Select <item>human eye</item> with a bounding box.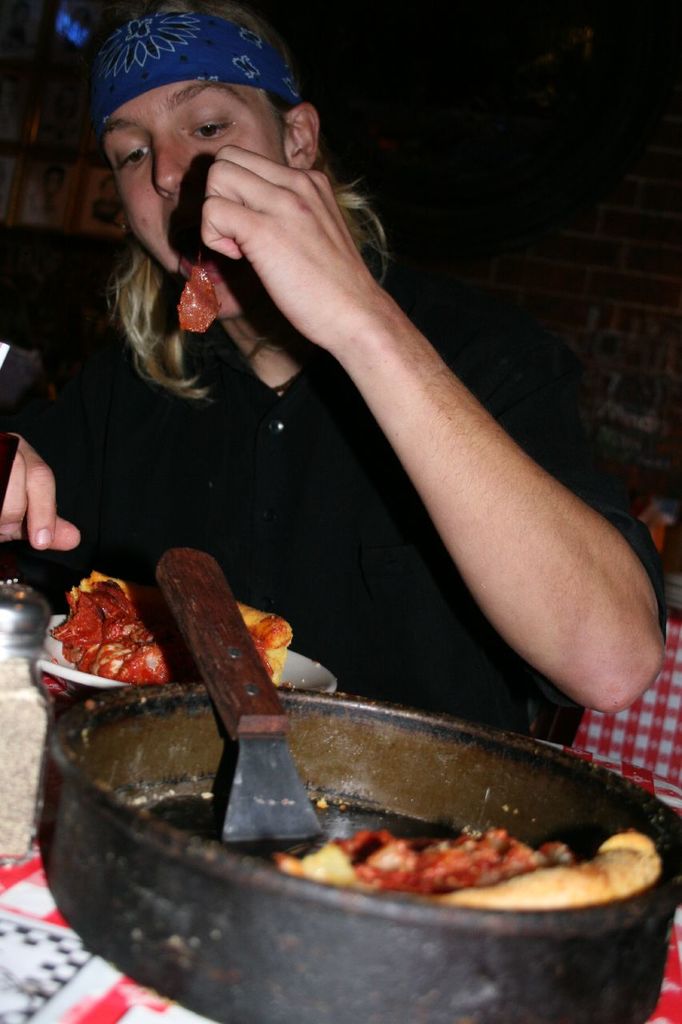
Rect(115, 140, 150, 174).
